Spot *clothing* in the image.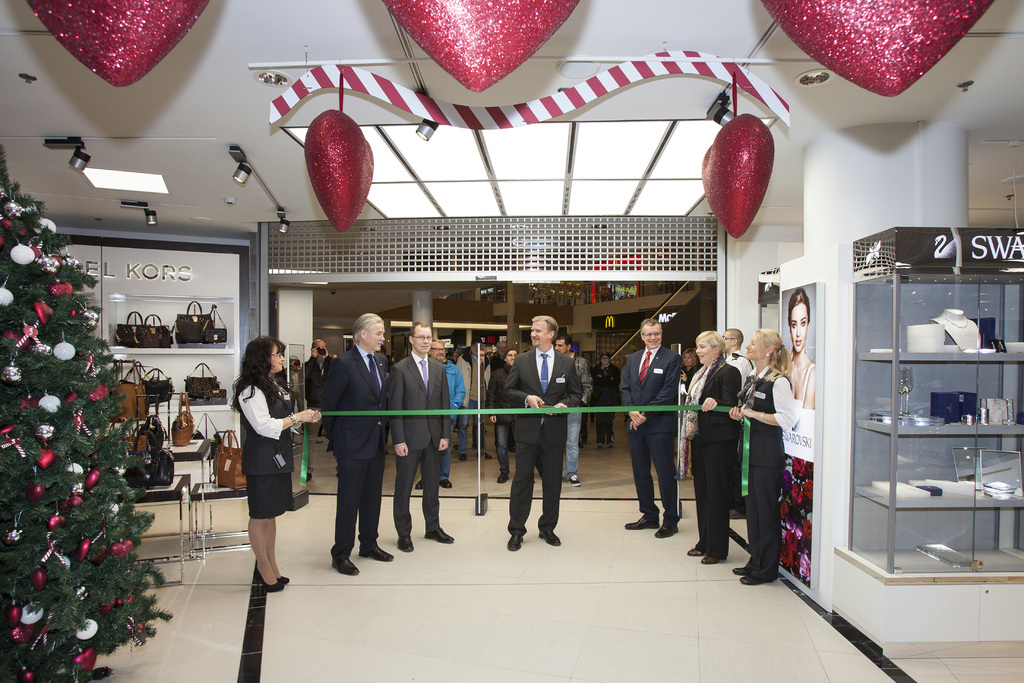
*clothing* found at {"x1": 481, "y1": 365, "x2": 517, "y2": 478}.
